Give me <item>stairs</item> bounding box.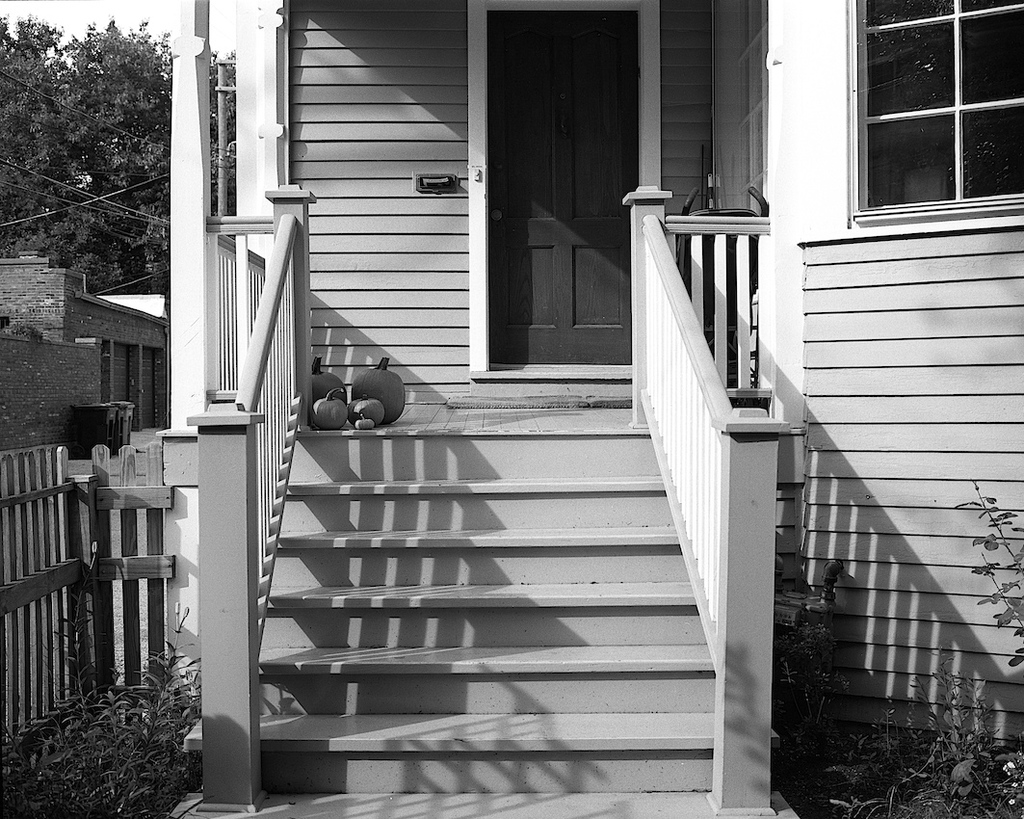
x1=175, y1=424, x2=783, y2=818.
